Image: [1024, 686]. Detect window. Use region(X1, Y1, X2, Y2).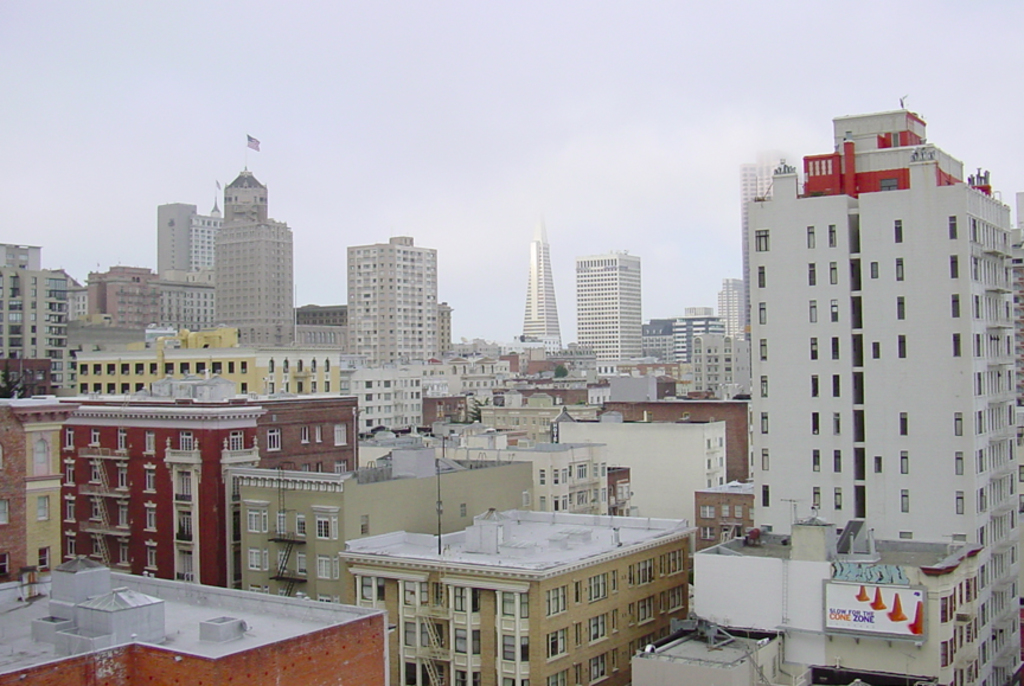
region(504, 595, 535, 624).
